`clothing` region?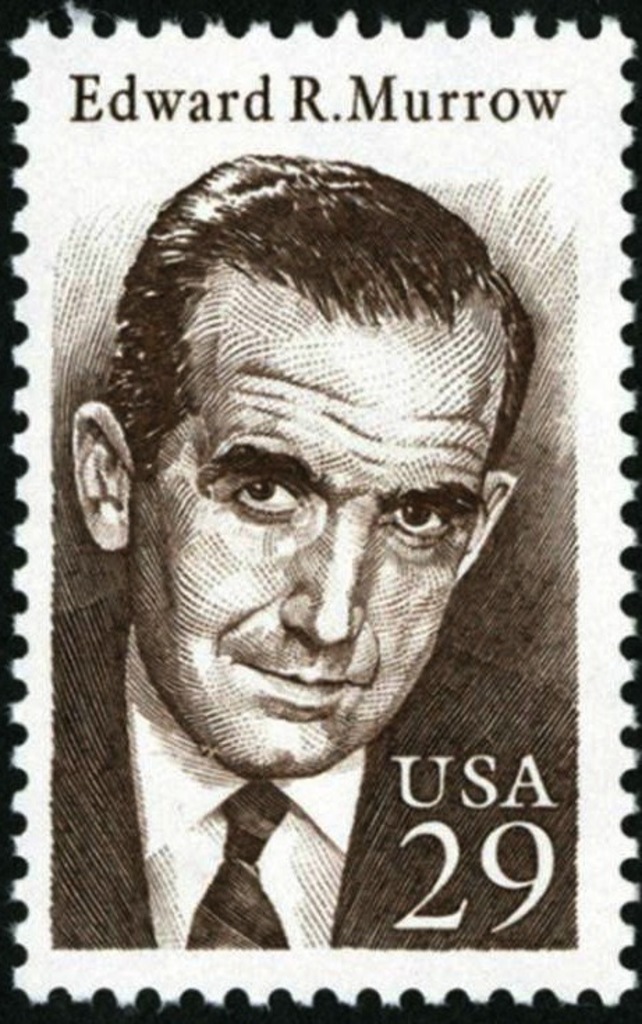
BBox(52, 594, 581, 949)
